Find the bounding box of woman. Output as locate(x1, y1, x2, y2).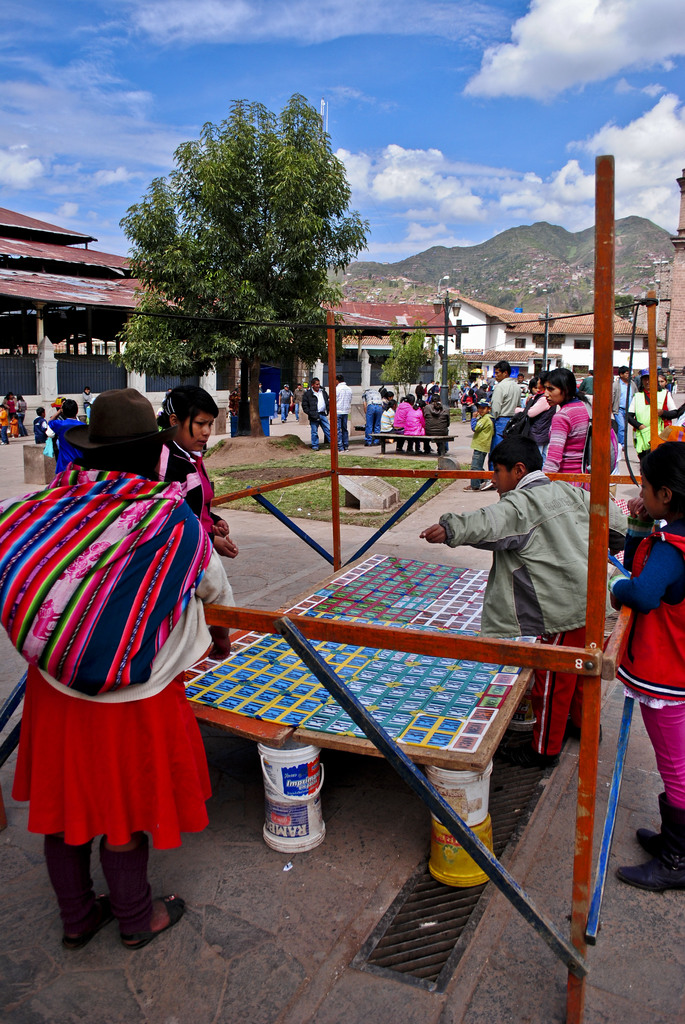
locate(540, 367, 592, 472).
